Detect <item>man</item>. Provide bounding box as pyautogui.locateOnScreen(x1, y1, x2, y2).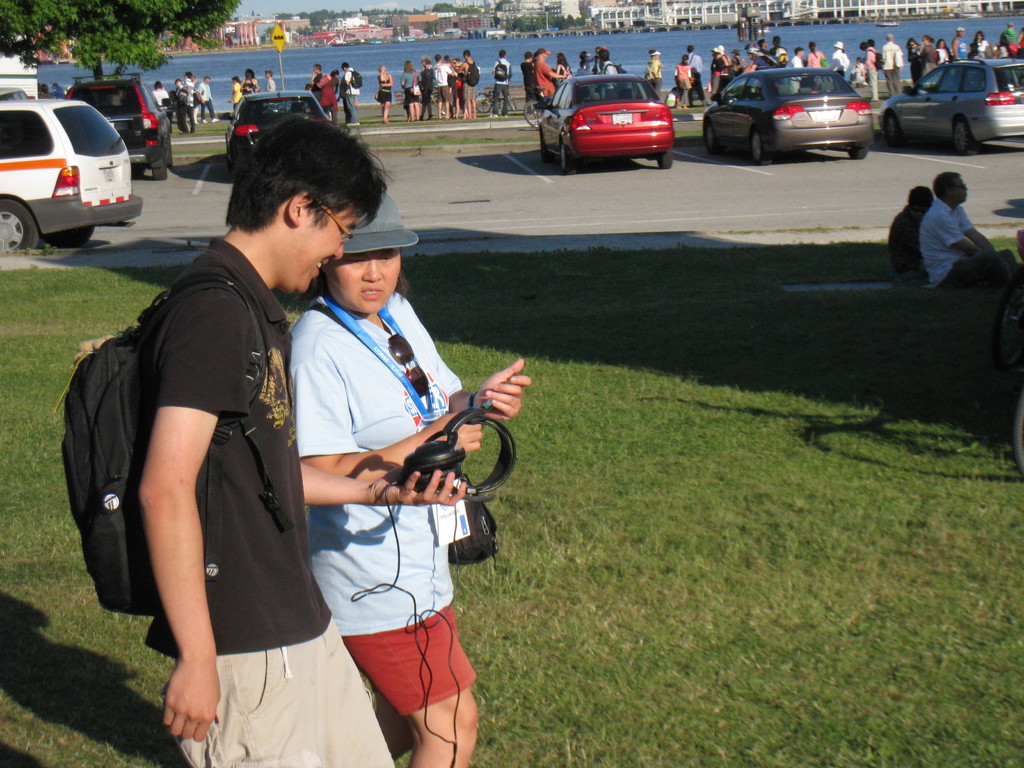
pyautogui.locateOnScreen(268, 72, 275, 92).
